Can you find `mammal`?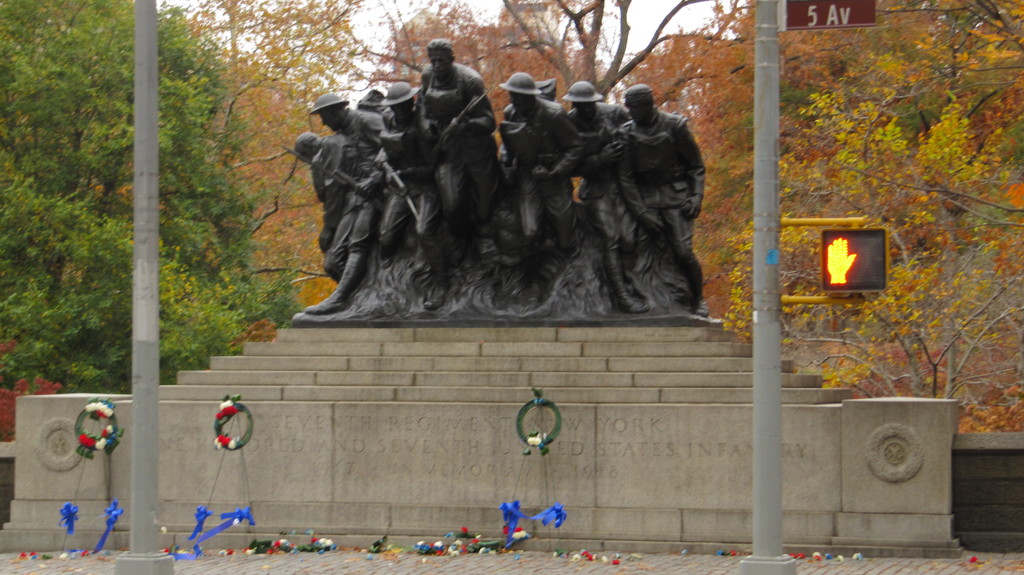
Yes, bounding box: <box>413,33,504,263</box>.
